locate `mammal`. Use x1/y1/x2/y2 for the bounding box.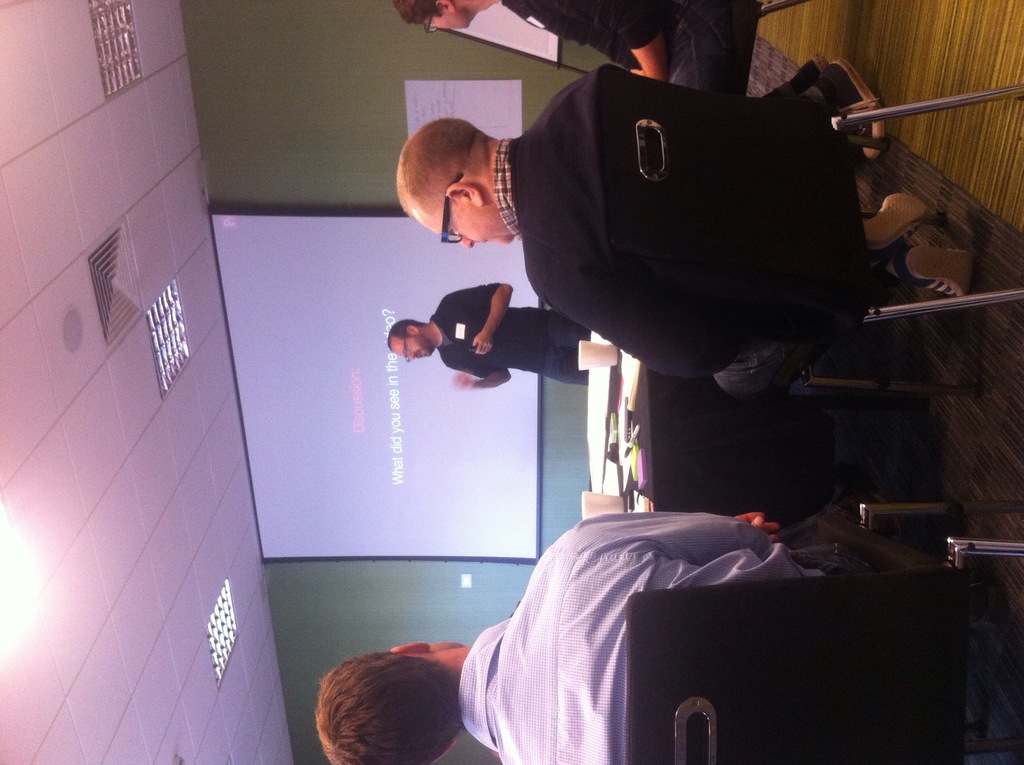
395/0/696/83.
